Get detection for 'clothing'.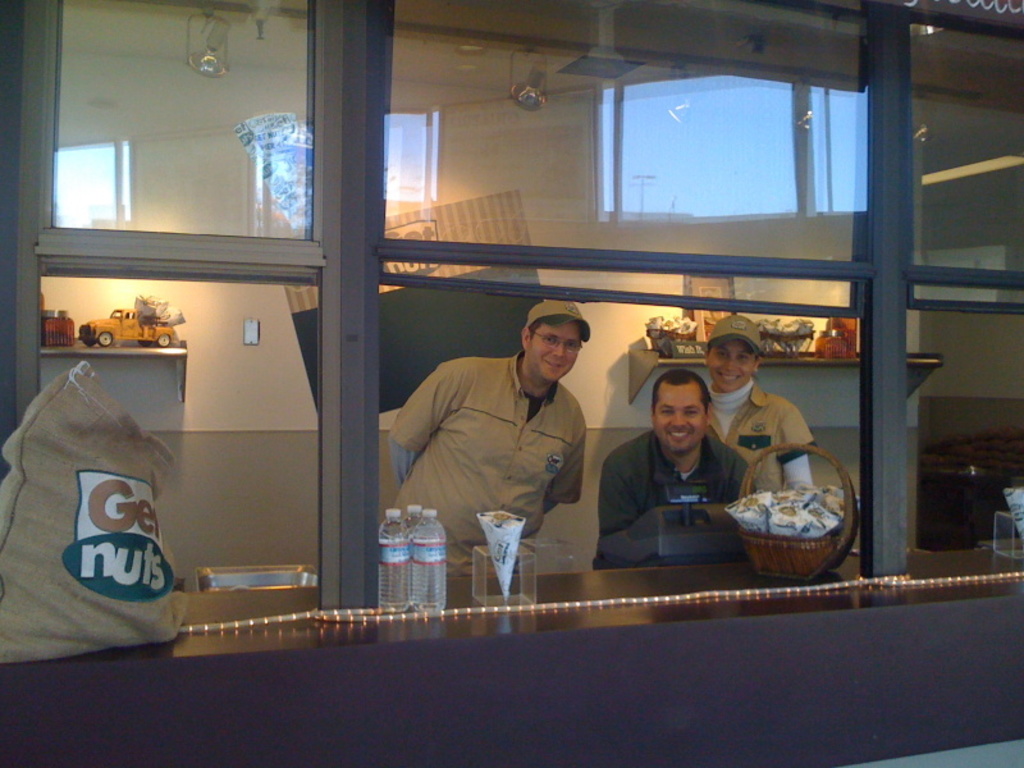
Detection: [577,419,768,567].
